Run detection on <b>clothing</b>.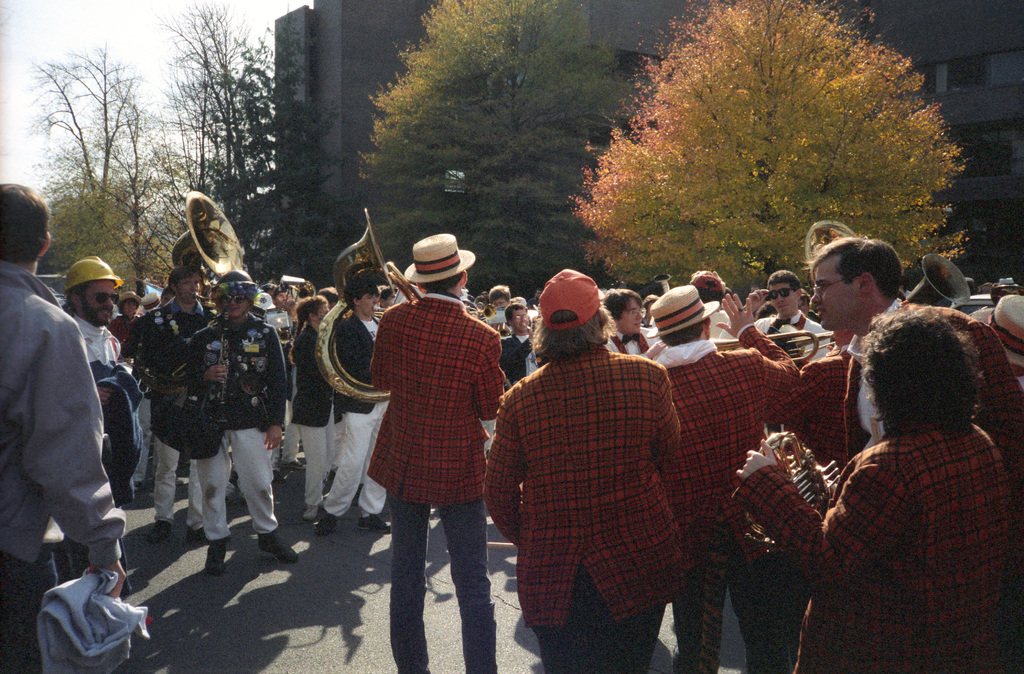
Result: [x1=131, y1=285, x2=209, y2=520].
